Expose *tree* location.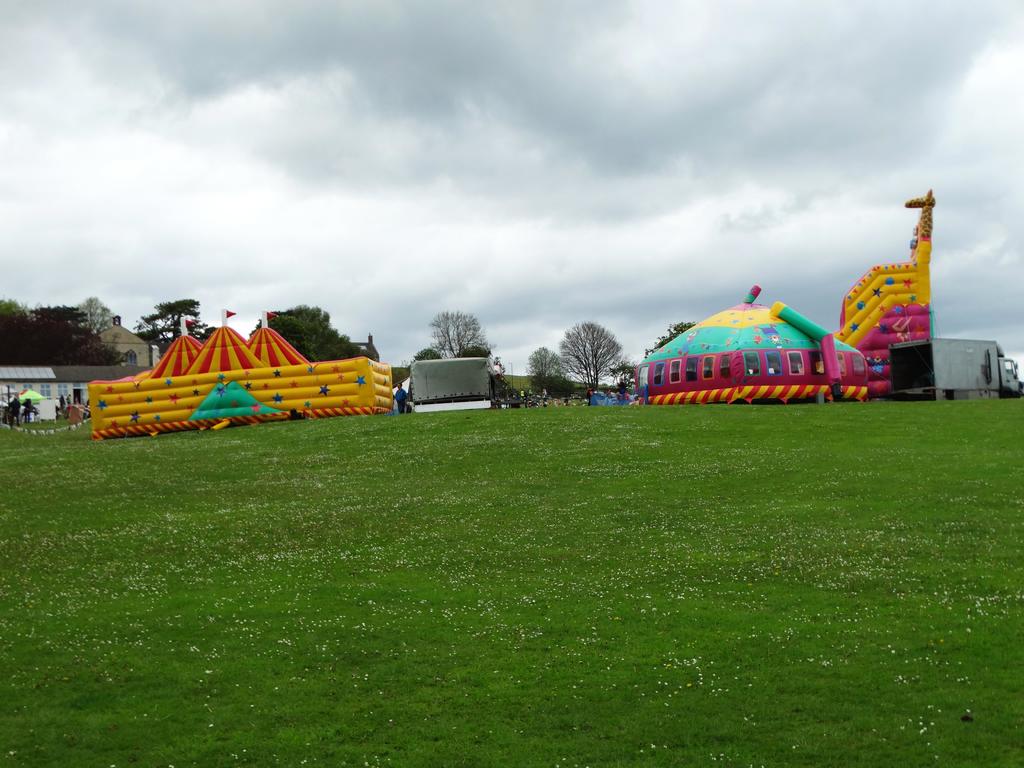
Exposed at 0/292/133/367.
